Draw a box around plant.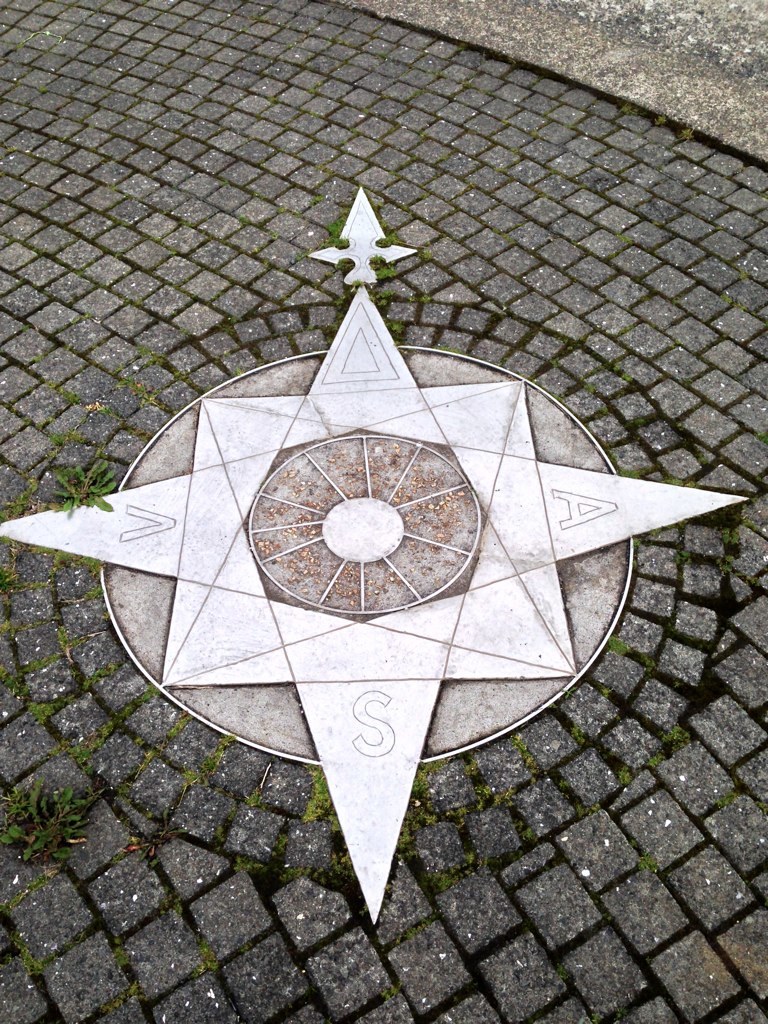
{"x1": 43, "y1": 453, "x2": 121, "y2": 517}.
